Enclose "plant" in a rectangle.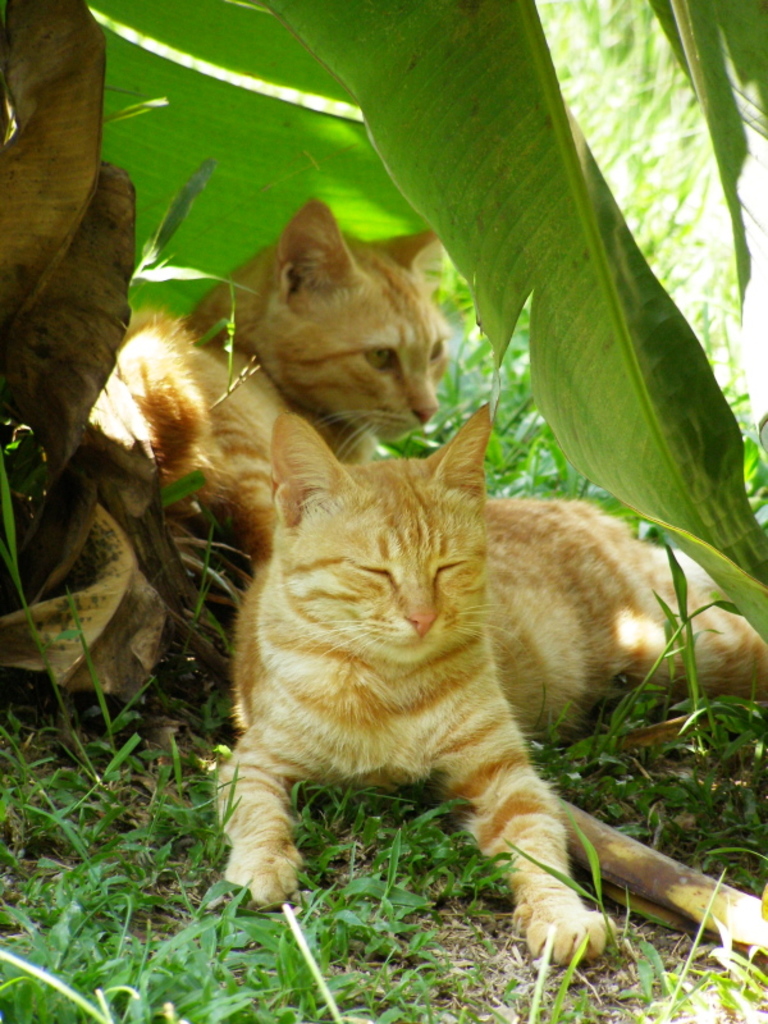
rect(383, 301, 749, 509).
